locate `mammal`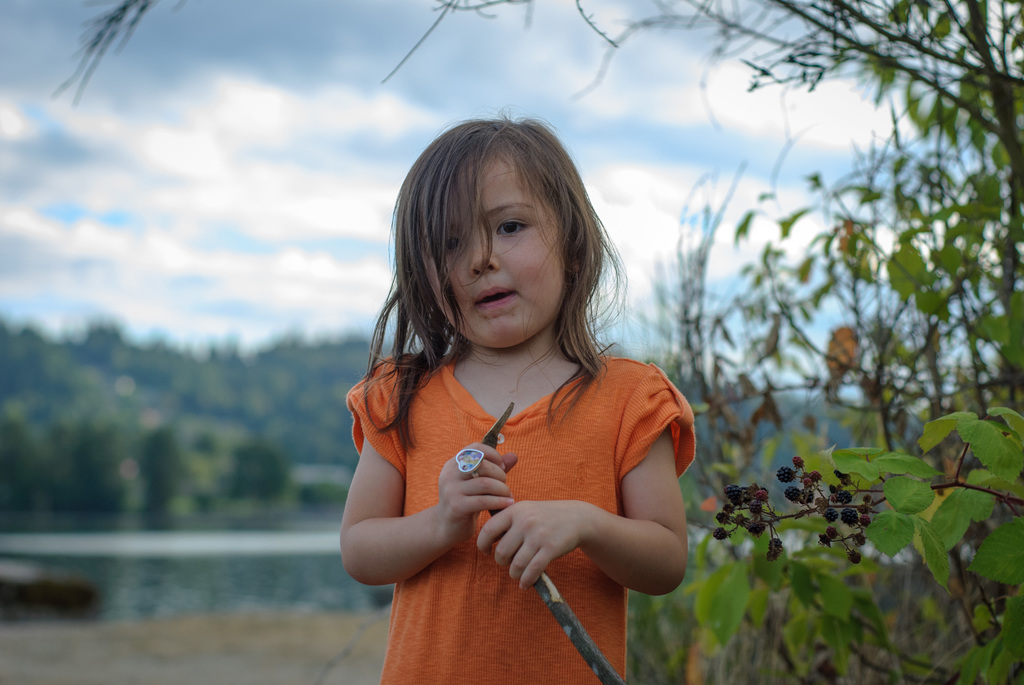
x1=306 y1=139 x2=716 y2=626
